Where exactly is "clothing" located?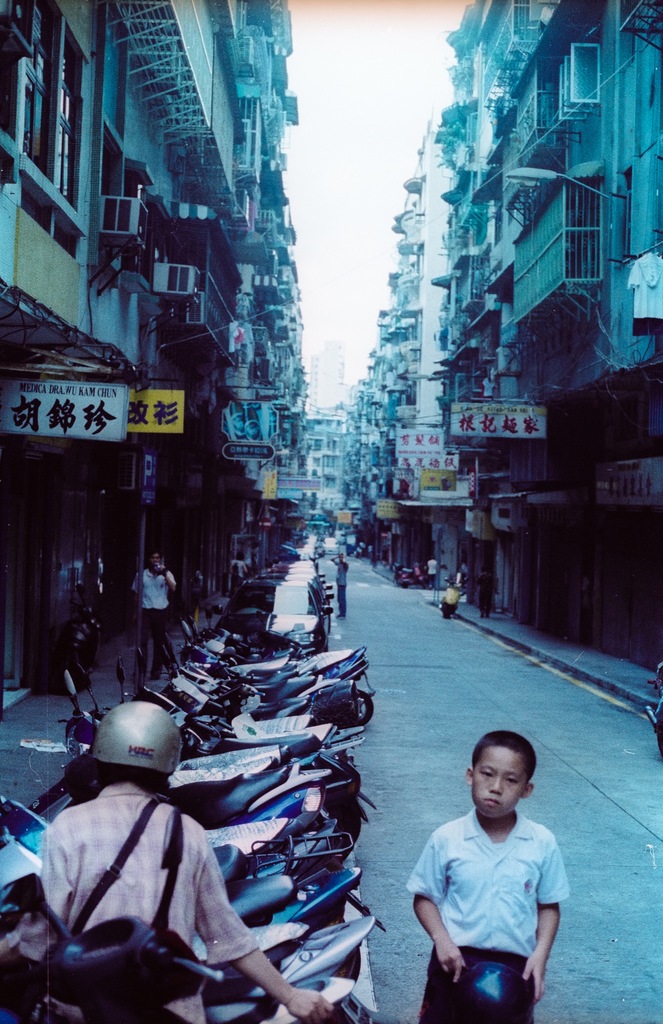
Its bounding box is crop(408, 771, 575, 1010).
